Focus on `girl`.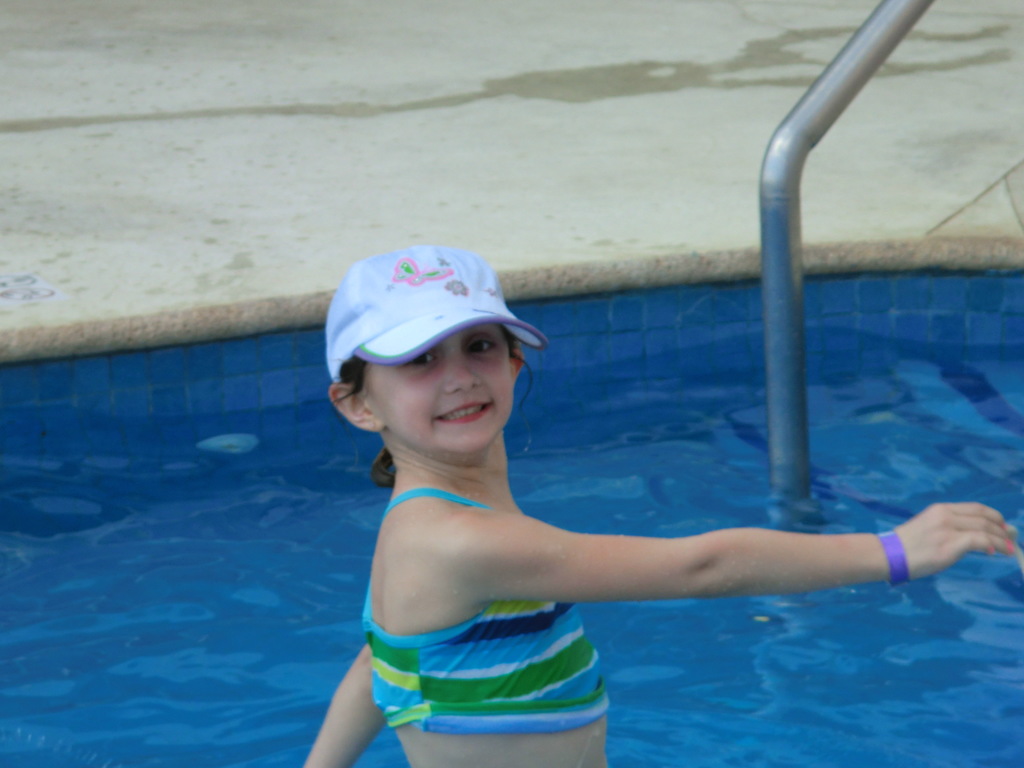
Focused at <box>305,244,1019,767</box>.
